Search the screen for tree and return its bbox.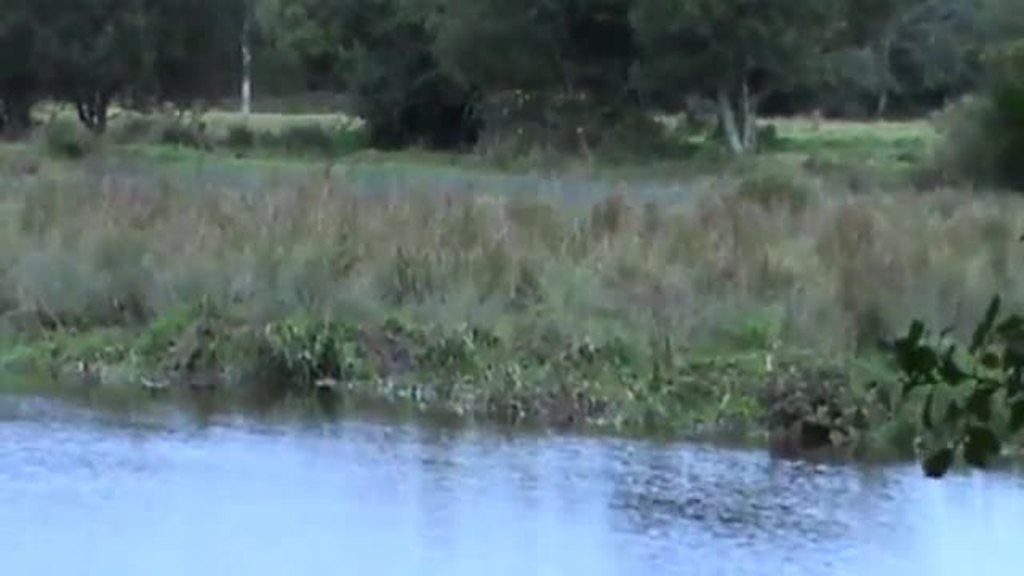
Found: bbox=(0, 10, 54, 149).
